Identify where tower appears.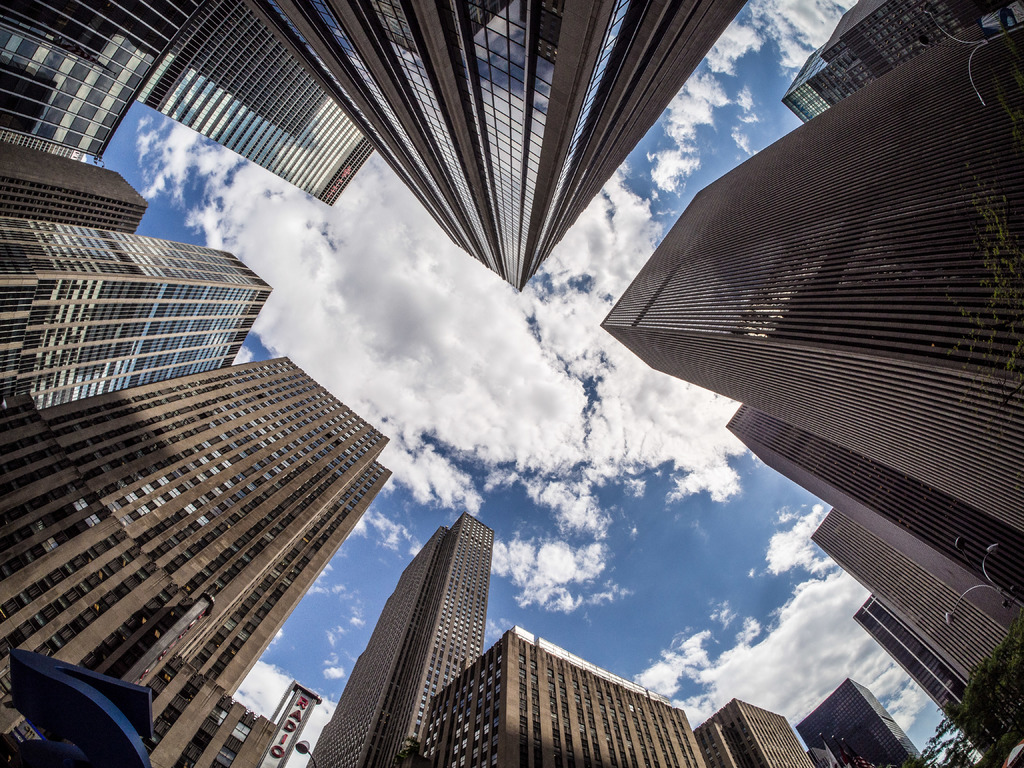
Appears at 0,243,269,417.
